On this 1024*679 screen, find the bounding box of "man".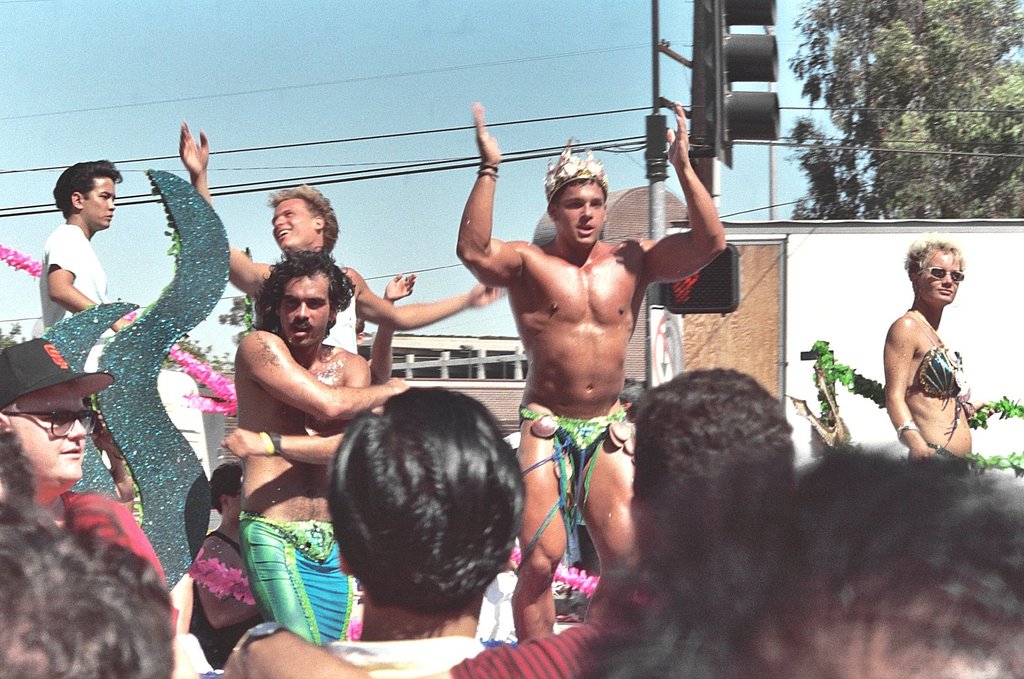
Bounding box: detection(452, 367, 796, 678).
